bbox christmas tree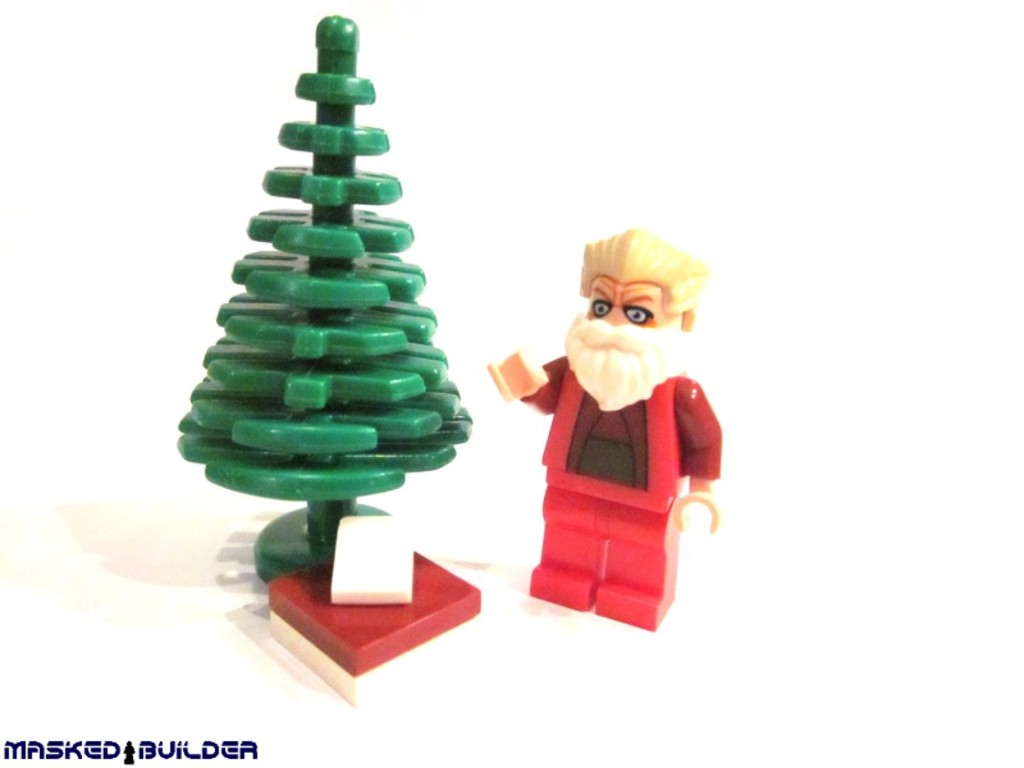
pyautogui.locateOnScreen(175, 1, 474, 500)
